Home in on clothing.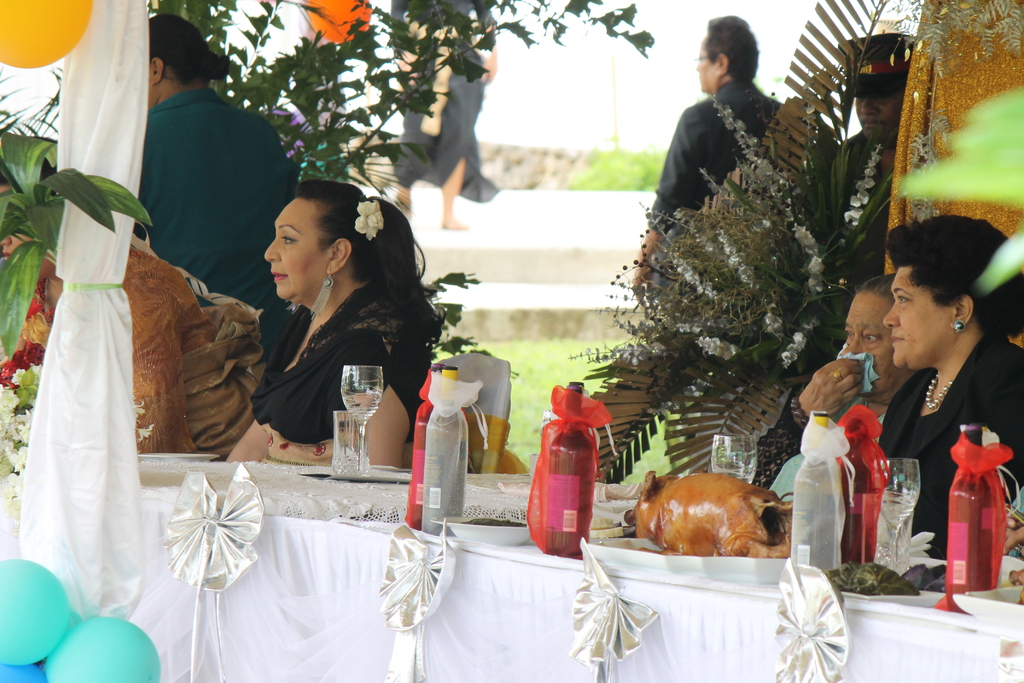
Homed in at BBox(38, 253, 257, 456).
